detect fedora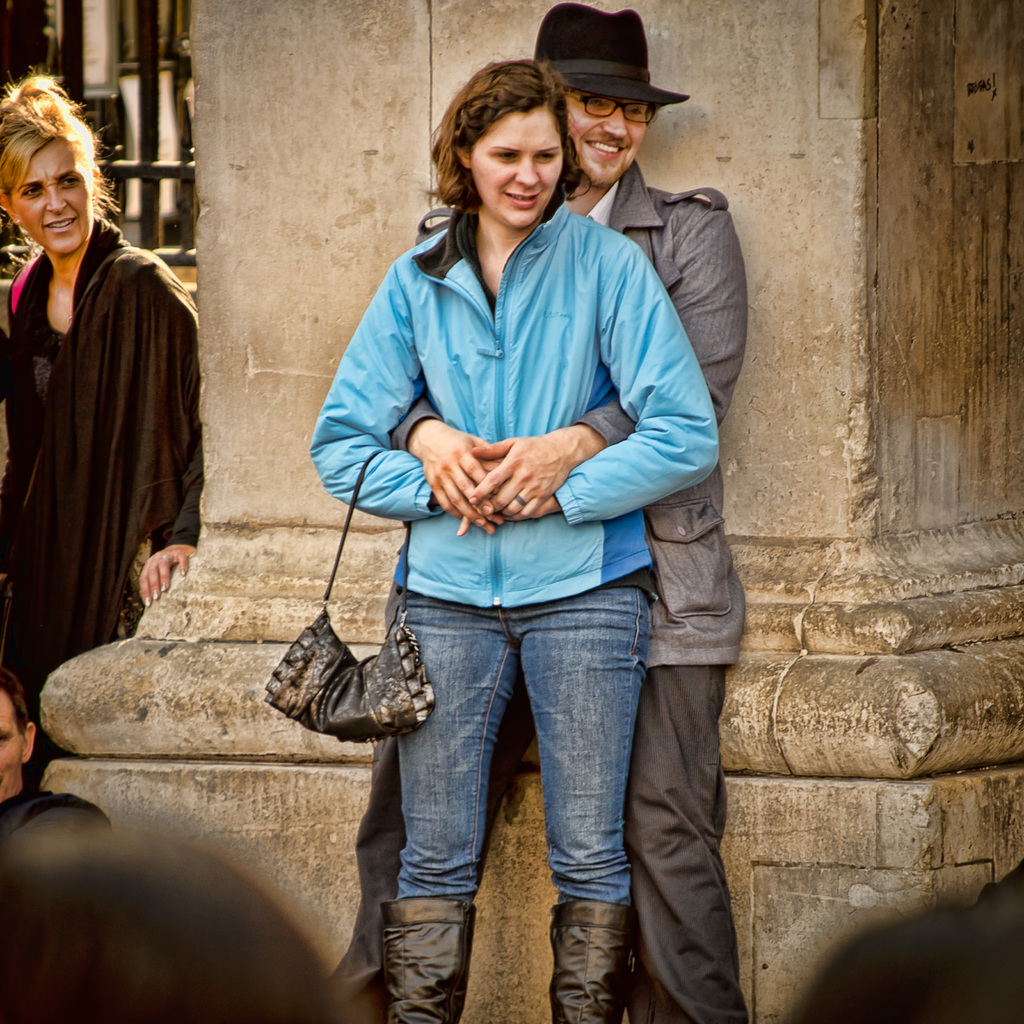
531 1 691 113
